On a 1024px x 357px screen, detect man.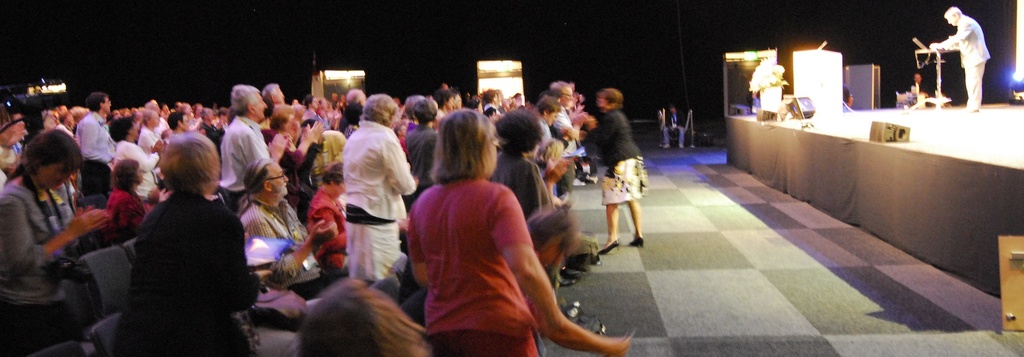
box=[216, 83, 291, 210].
